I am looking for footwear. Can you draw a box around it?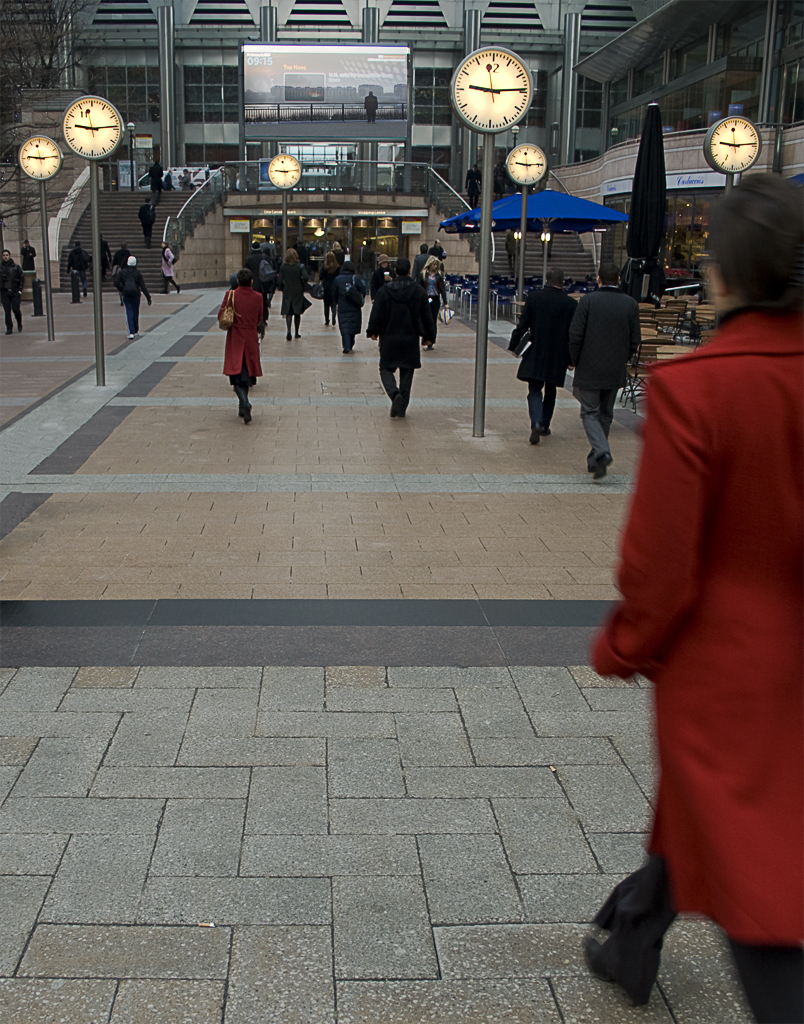
Sure, the bounding box is 589/866/697/1006.
